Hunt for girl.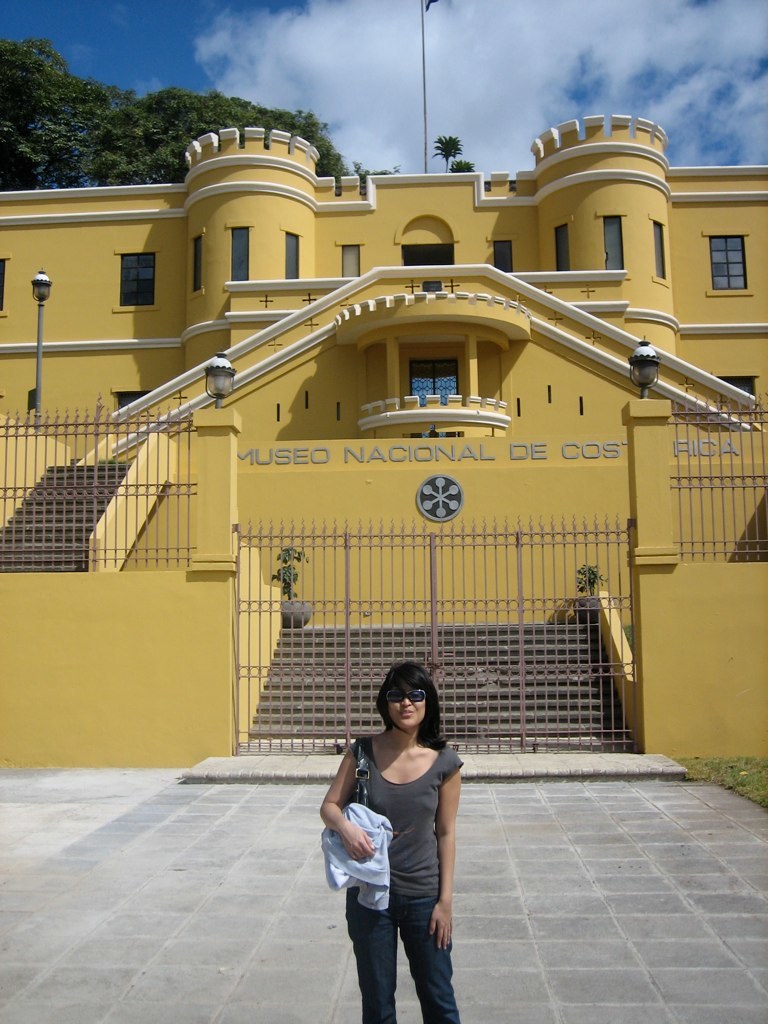
Hunted down at BBox(322, 652, 468, 1023).
